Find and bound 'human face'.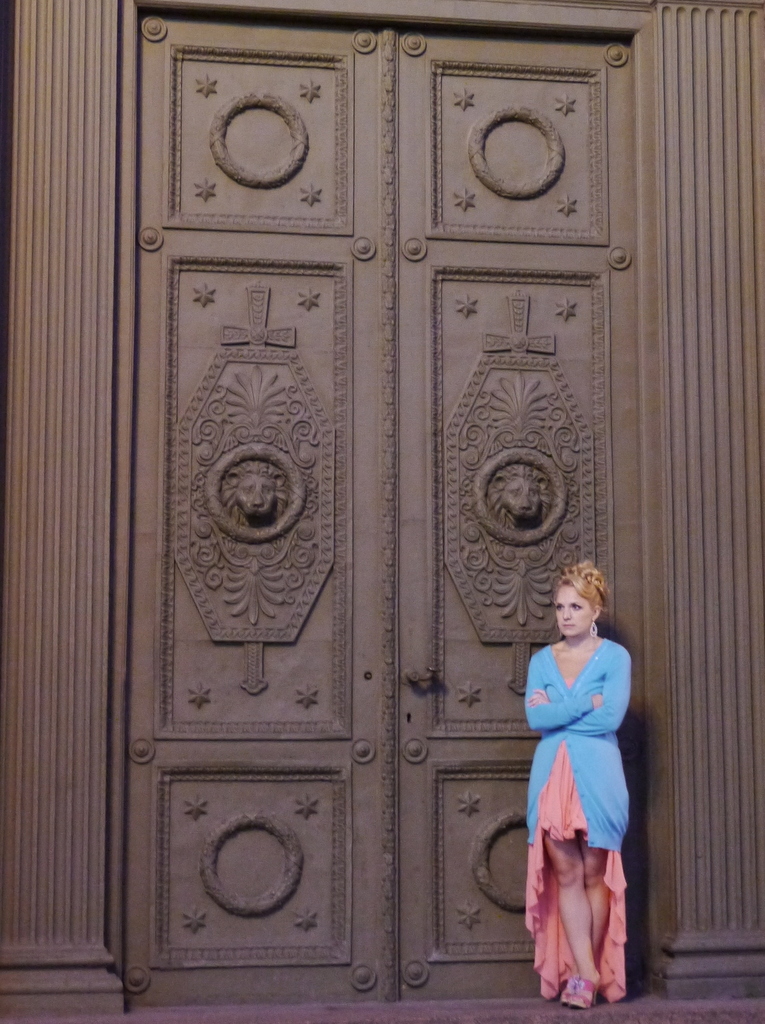
Bound: box(553, 584, 594, 638).
